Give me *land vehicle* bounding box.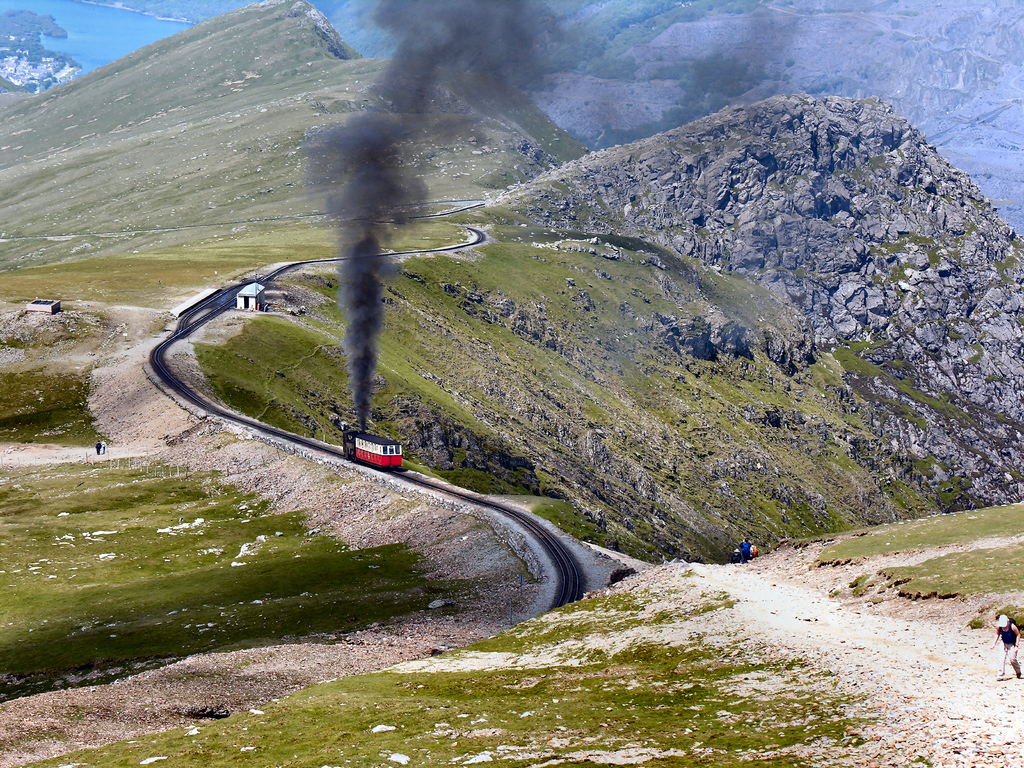
bbox=[342, 426, 404, 472].
